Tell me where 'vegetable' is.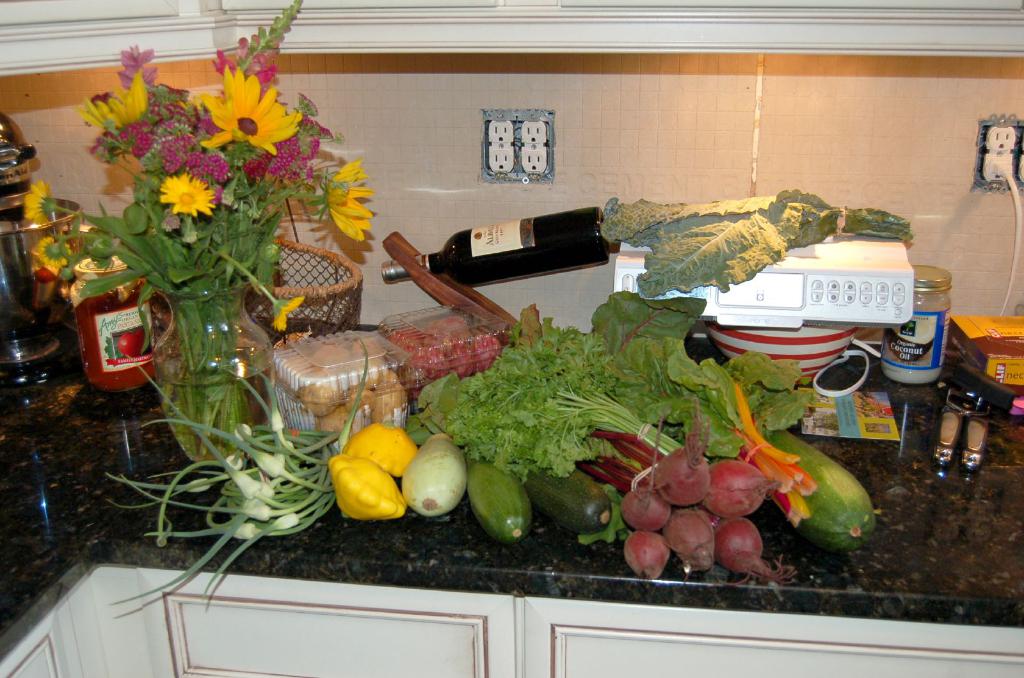
'vegetable' is at <bbox>328, 445, 413, 544</bbox>.
